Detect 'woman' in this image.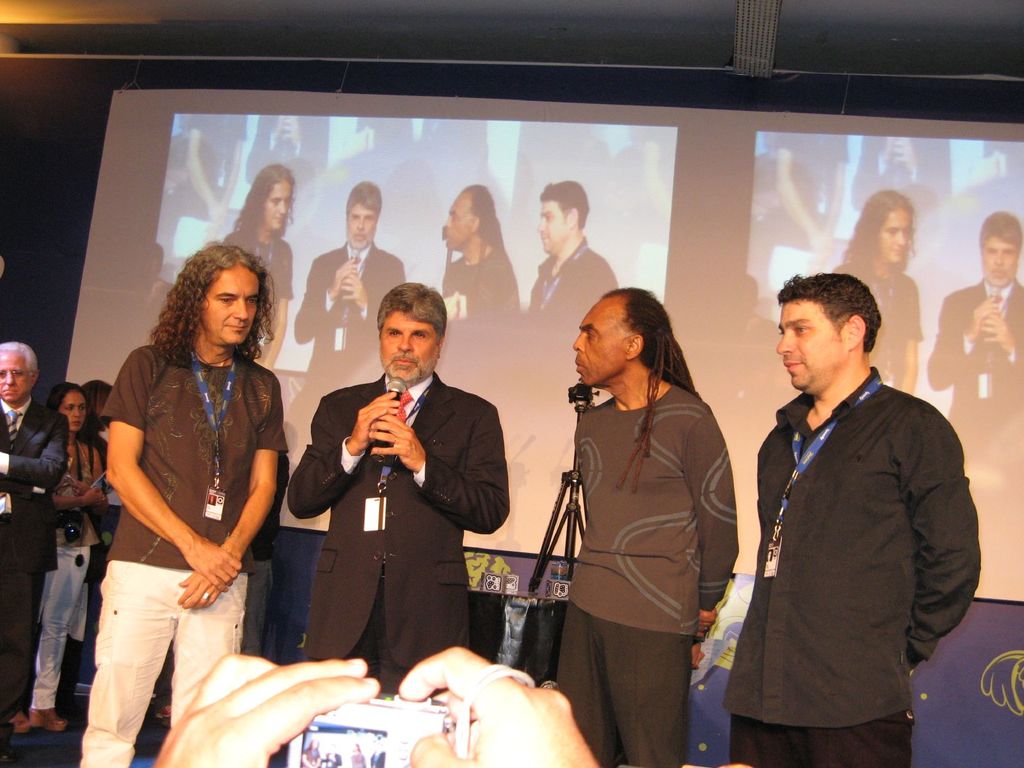
Detection: [x1=36, y1=383, x2=112, y2=729].
